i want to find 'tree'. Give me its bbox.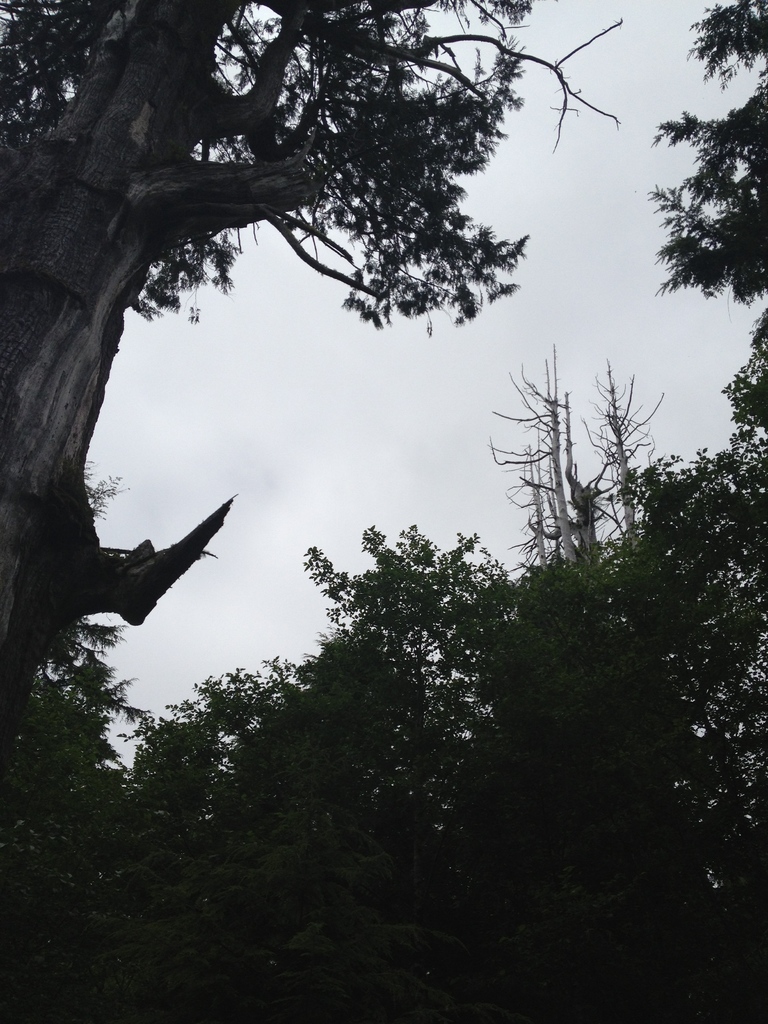
BBox(646, 0, 767, 428).
